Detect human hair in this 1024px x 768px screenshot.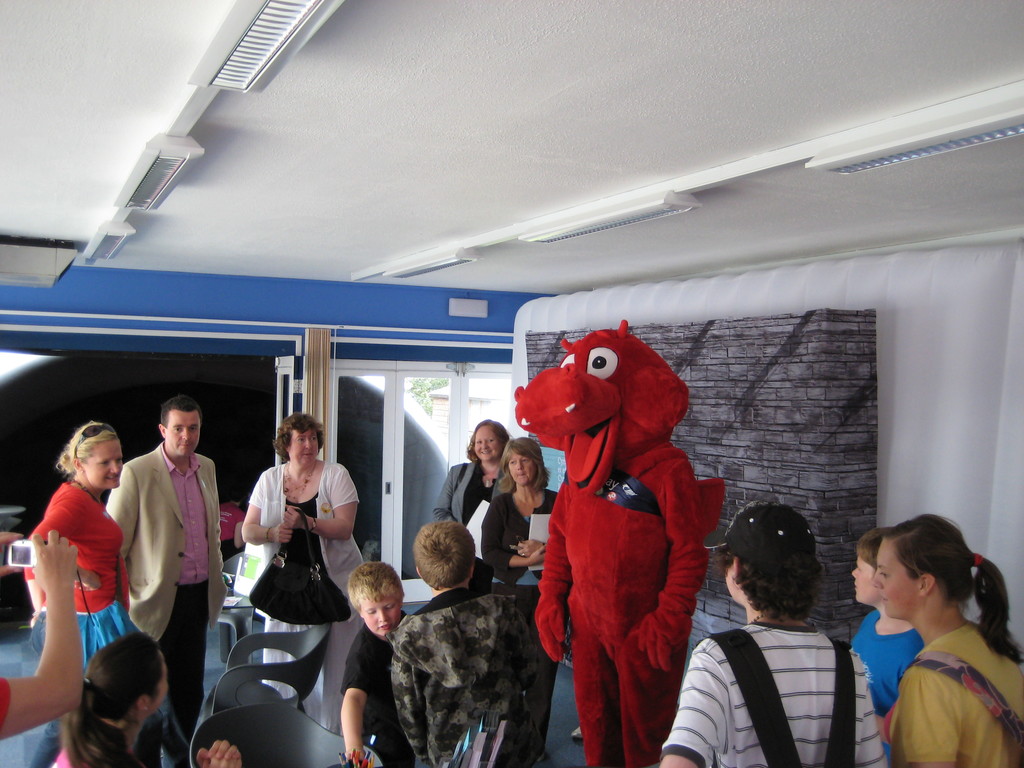
Detection: (493, 438, 552, 492).
